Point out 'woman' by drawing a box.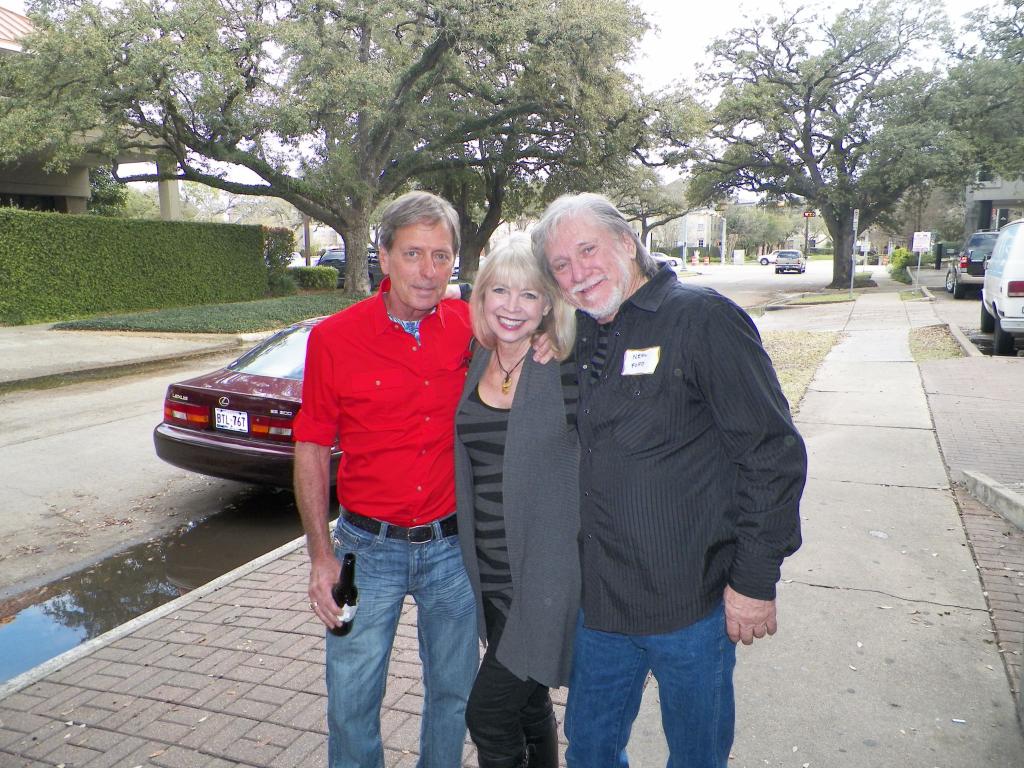
<bbox>447, 220, 588, 767</bbox>.
